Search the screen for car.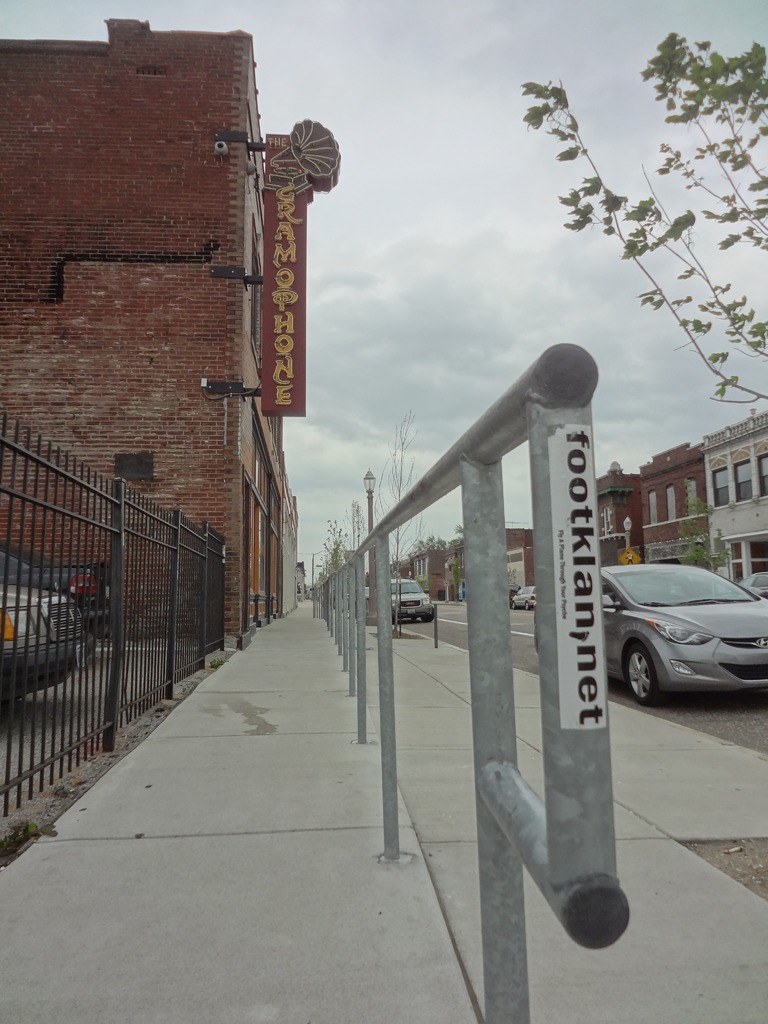
Found at BBox(0, 536, 111, 639).
